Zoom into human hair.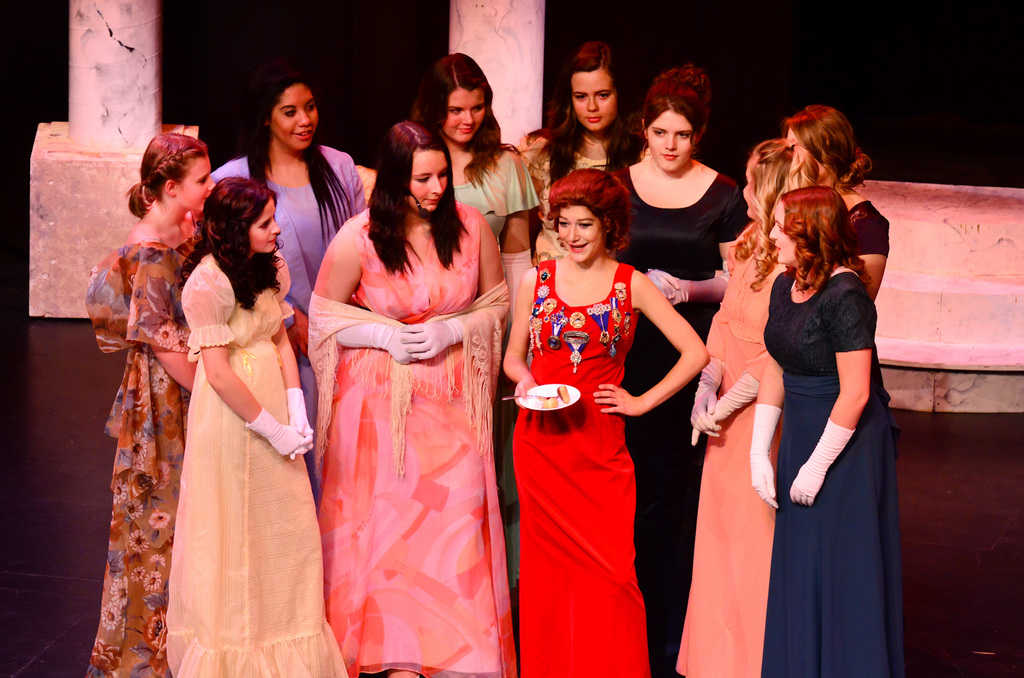
Zoom target: rect(244, 67, 346, 240).
